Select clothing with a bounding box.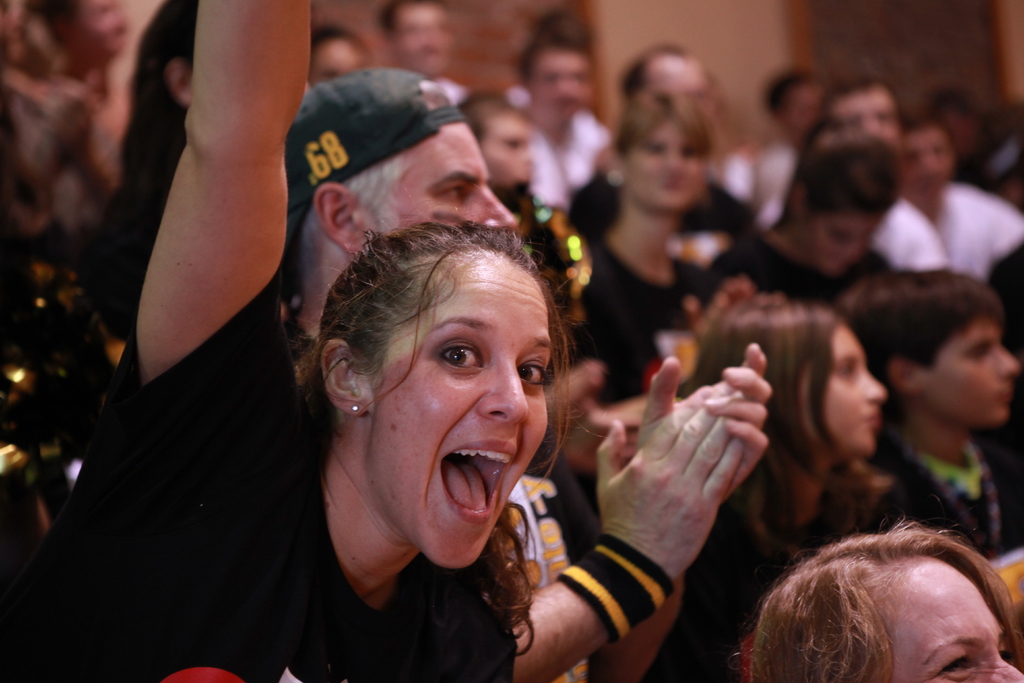
<region>499, 114, 613, 210</region>.
